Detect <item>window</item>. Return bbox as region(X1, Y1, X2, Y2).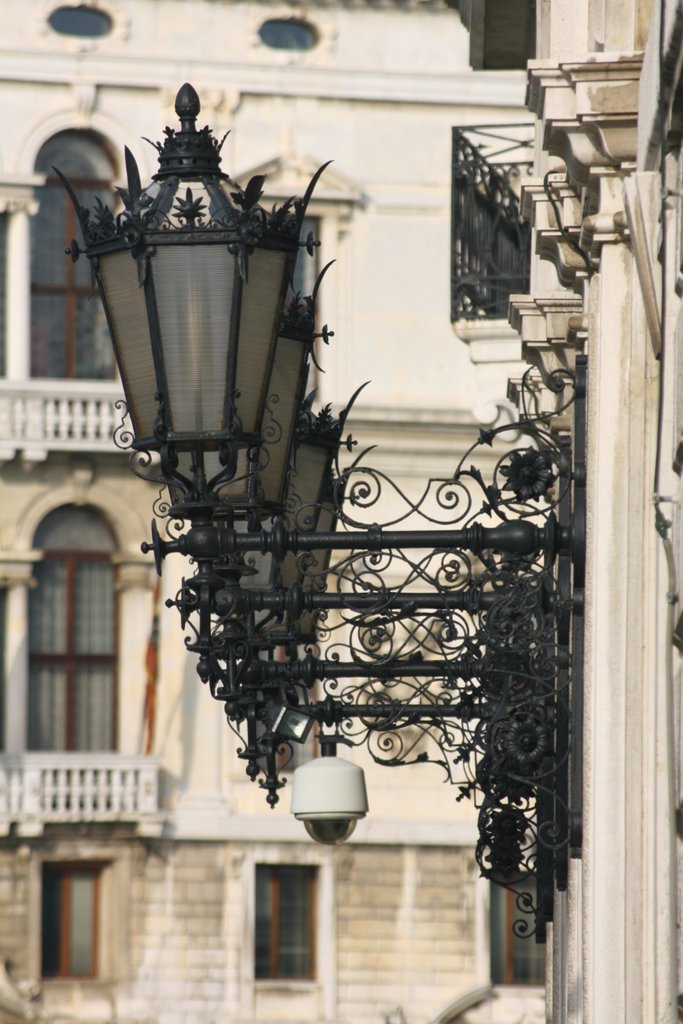
region(245, 632, 317, 777).
